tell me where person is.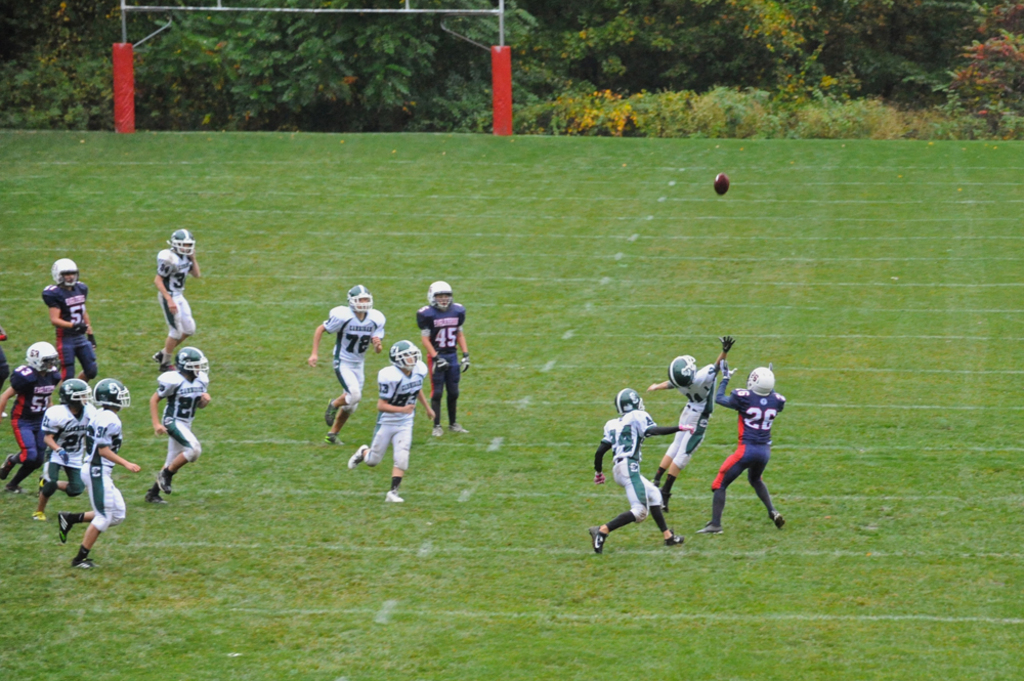
person is at bbox=(144, 335, 213, 503).
